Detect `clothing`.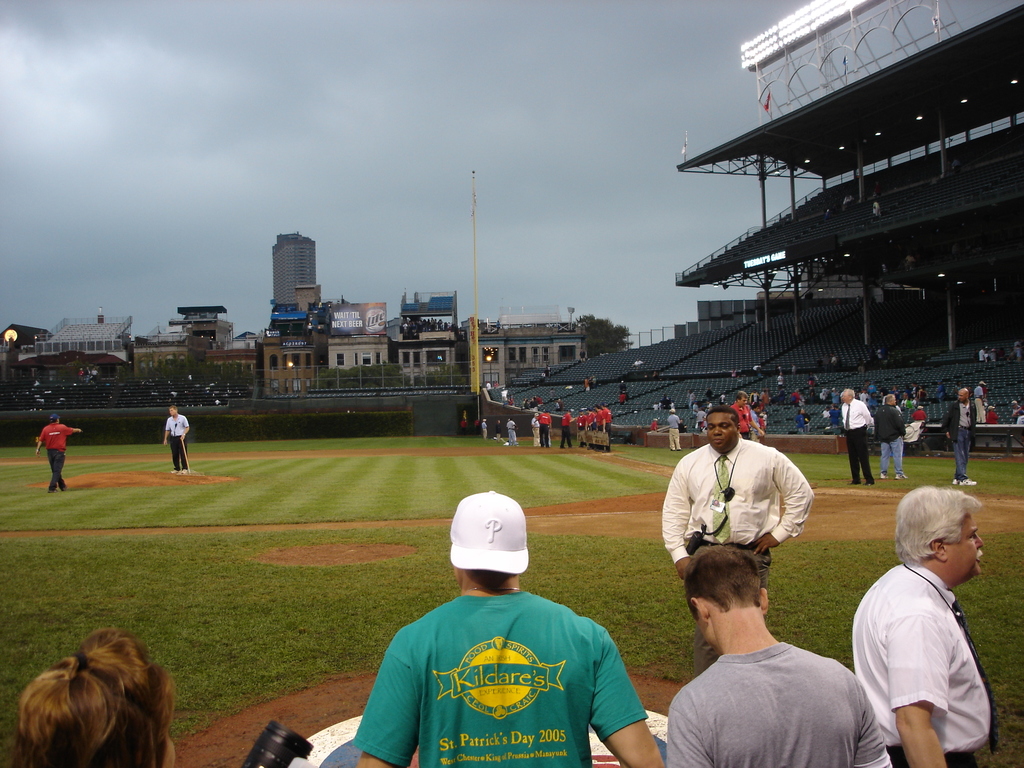
Detected at x1=872, y1=403, x2=909, y2=474.
